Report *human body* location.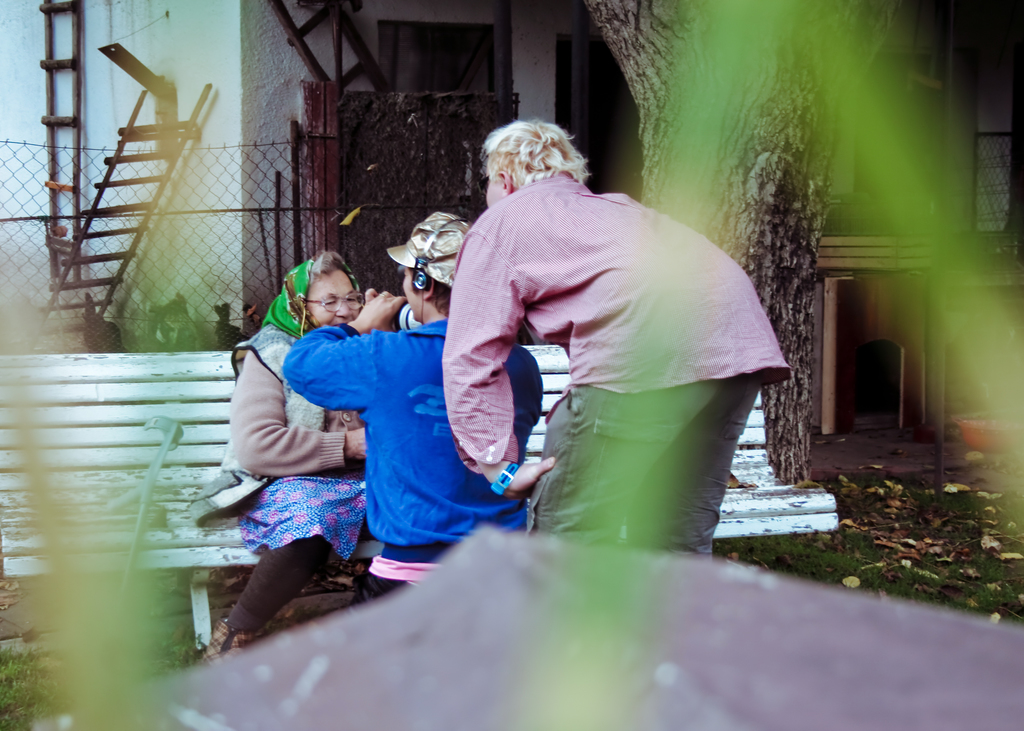
Report: [288,209,547,589].
